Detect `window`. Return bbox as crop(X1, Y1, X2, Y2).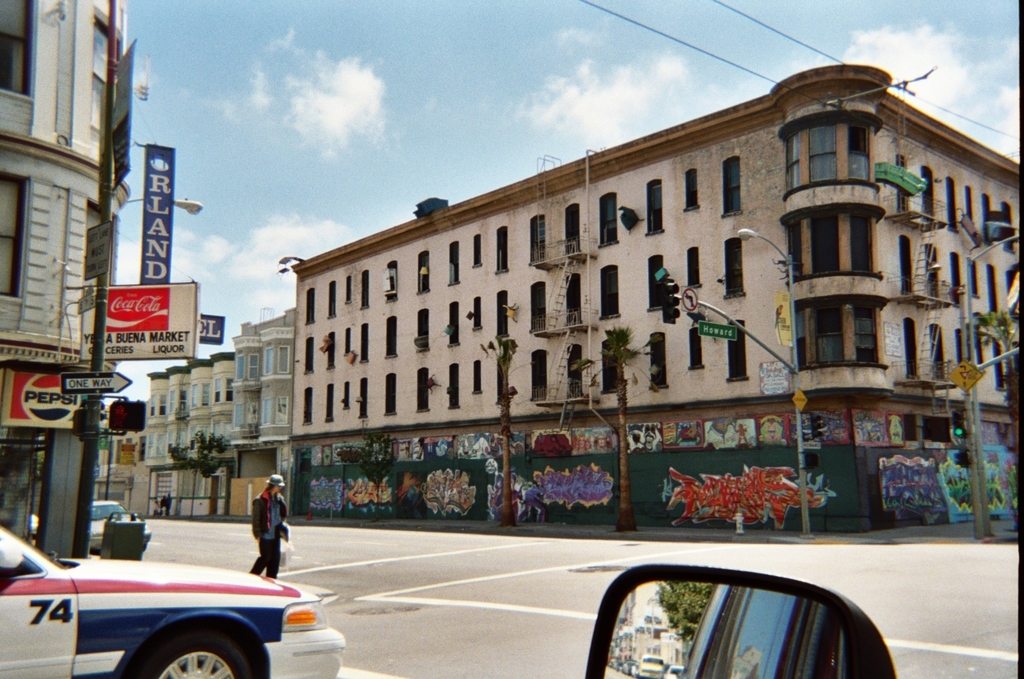
crop(894, 147, 909, 220).
